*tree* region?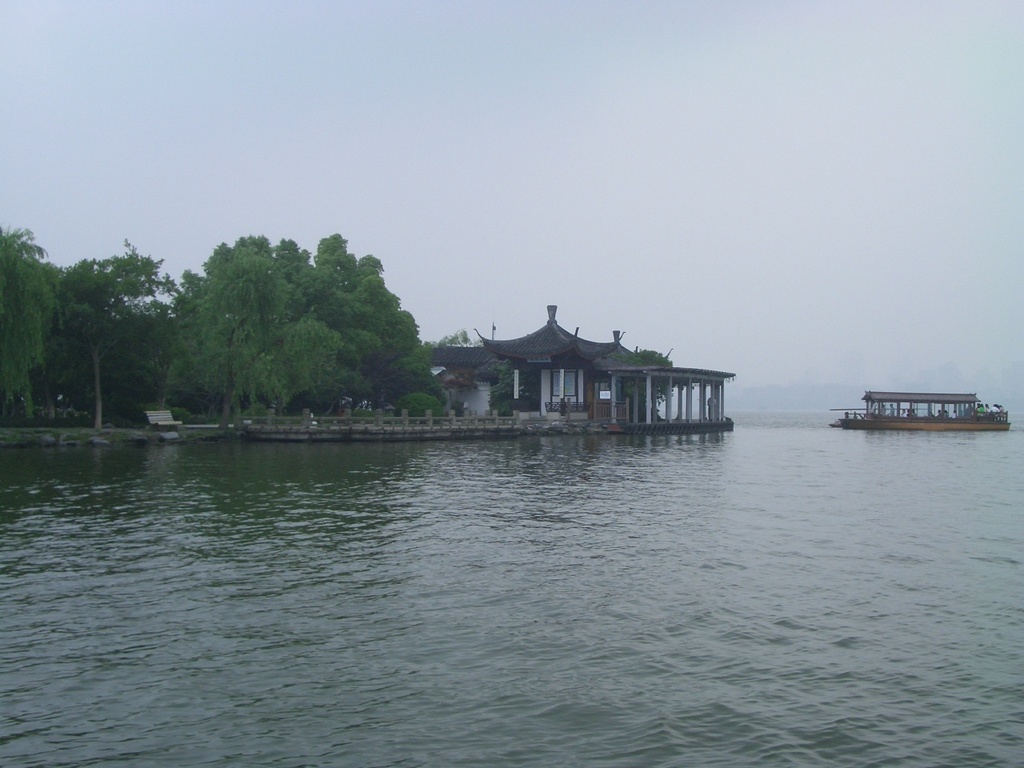
(170,230,343,428)
